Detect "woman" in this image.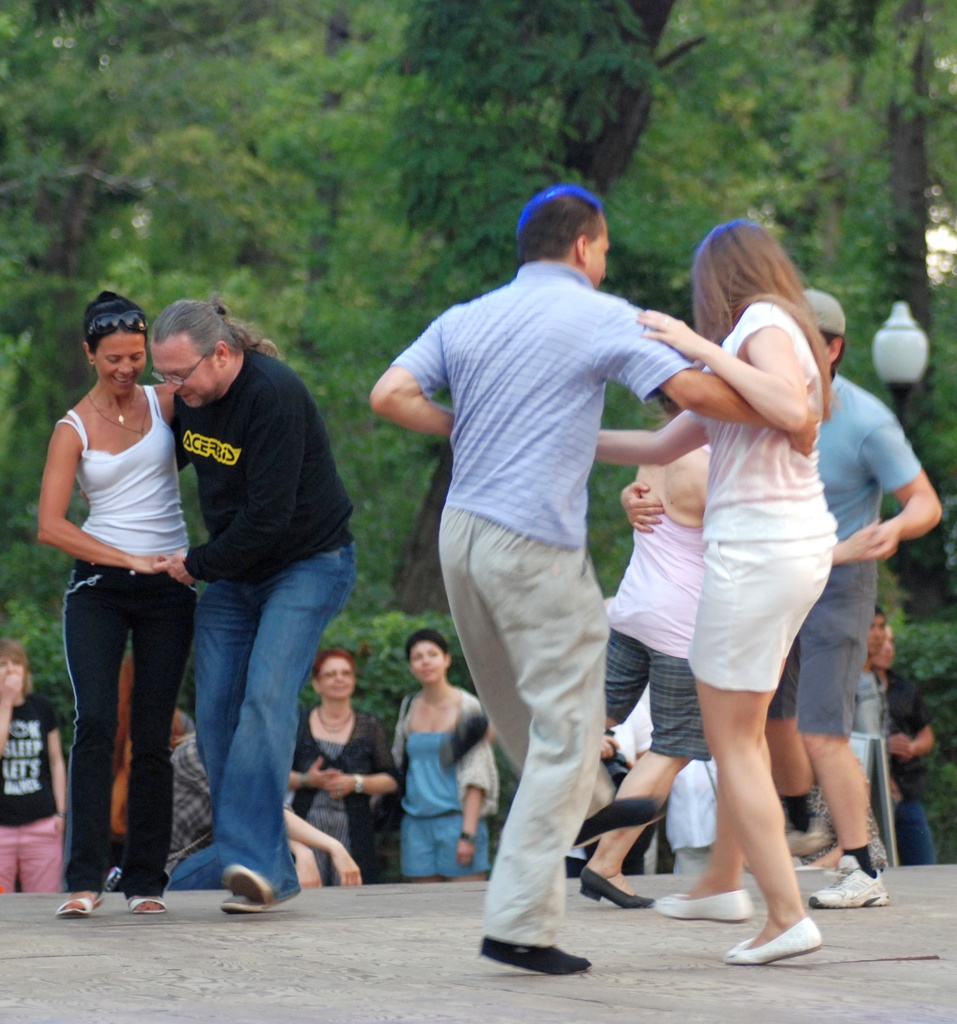
Detection: 0:644:72:896.
